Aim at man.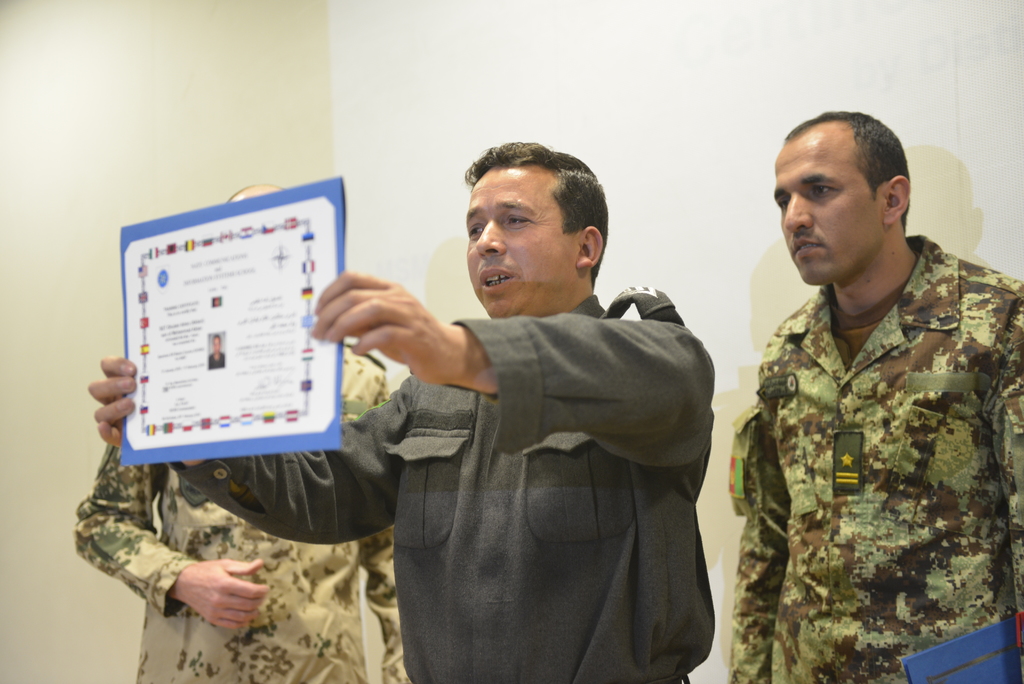
Aimed at 89,142,714,683.
